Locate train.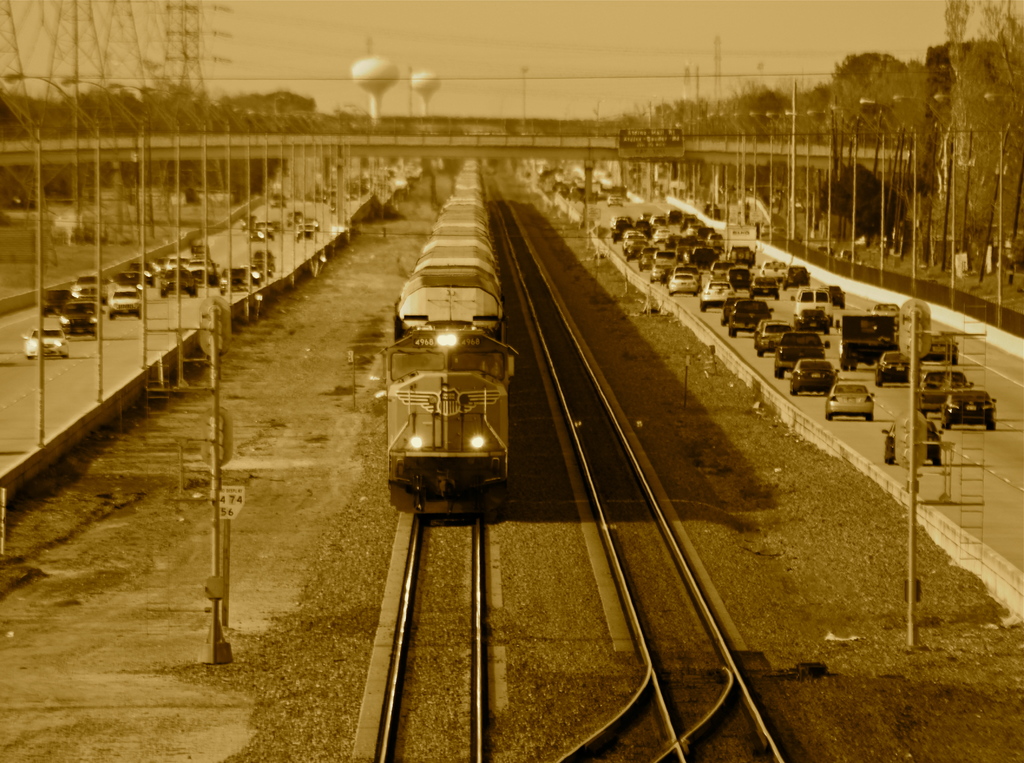
Bounding box: left=380, top=156, right=522, bottom=517.
